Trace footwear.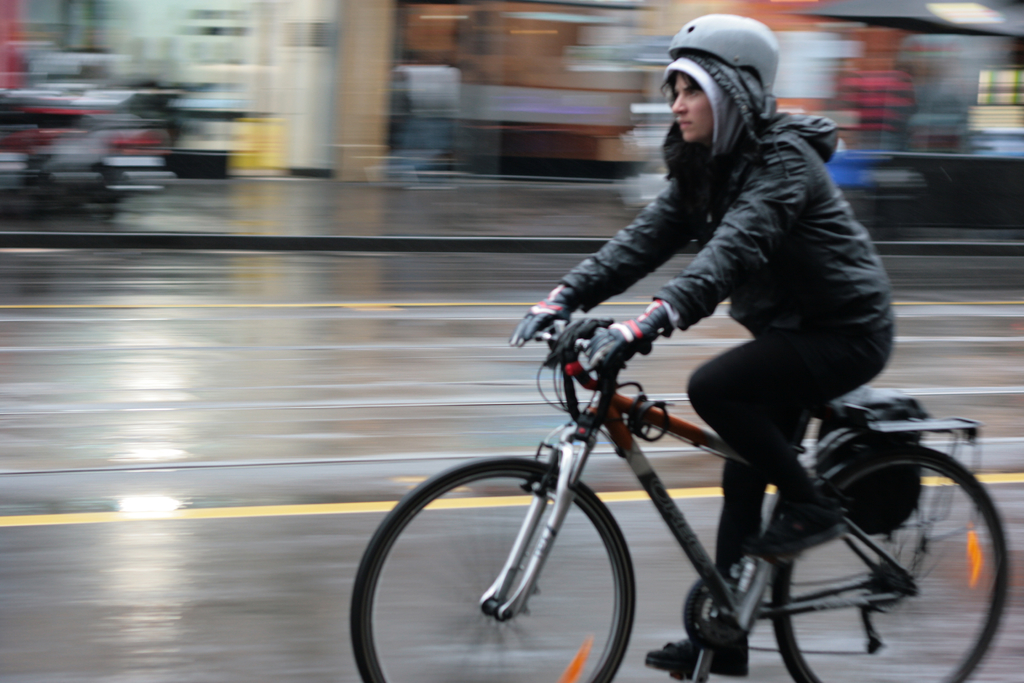
Traced to x1=743 y1=501 x2=838 y2=564.
